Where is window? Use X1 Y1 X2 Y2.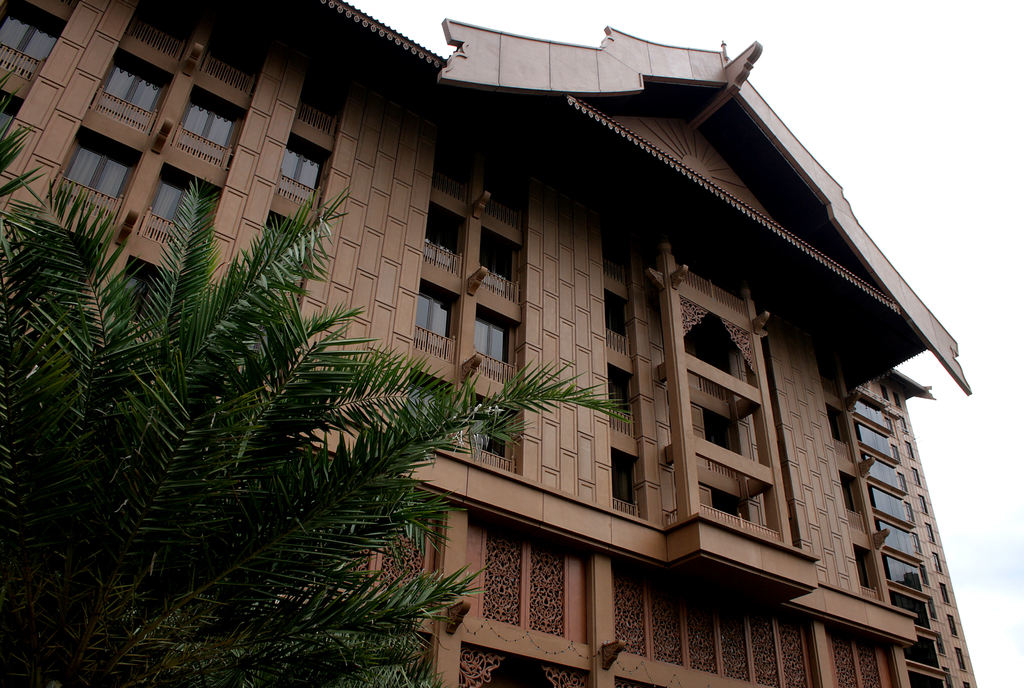
601 234 634 292.
